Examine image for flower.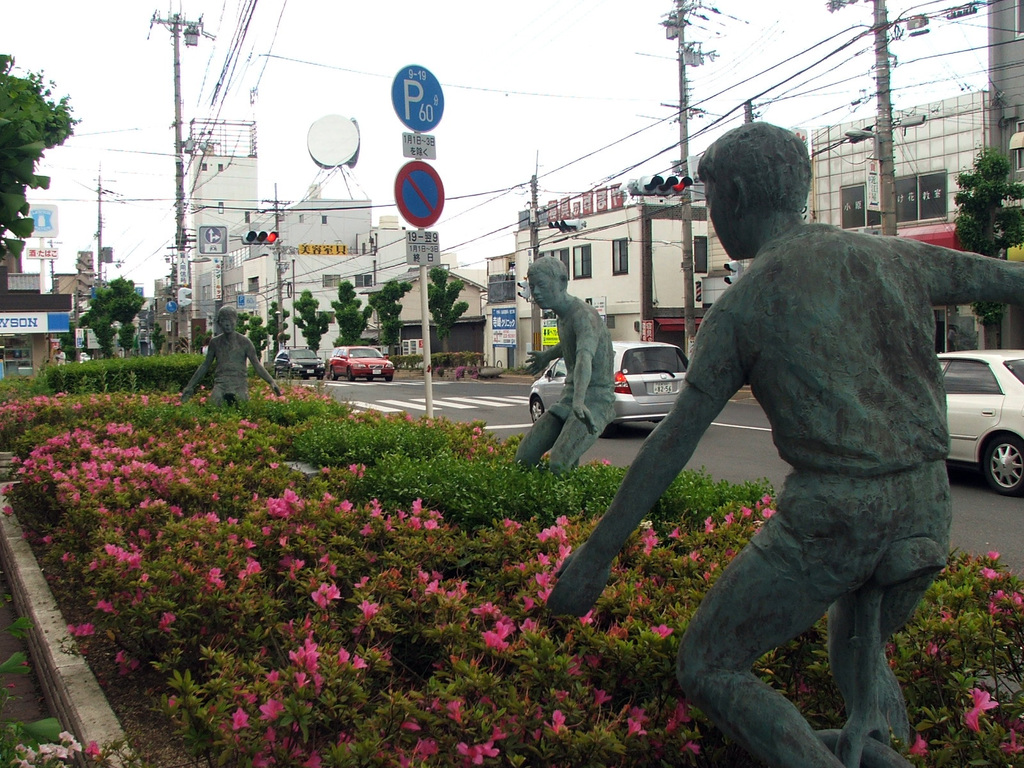
Examination result: (352,574,368,588).
